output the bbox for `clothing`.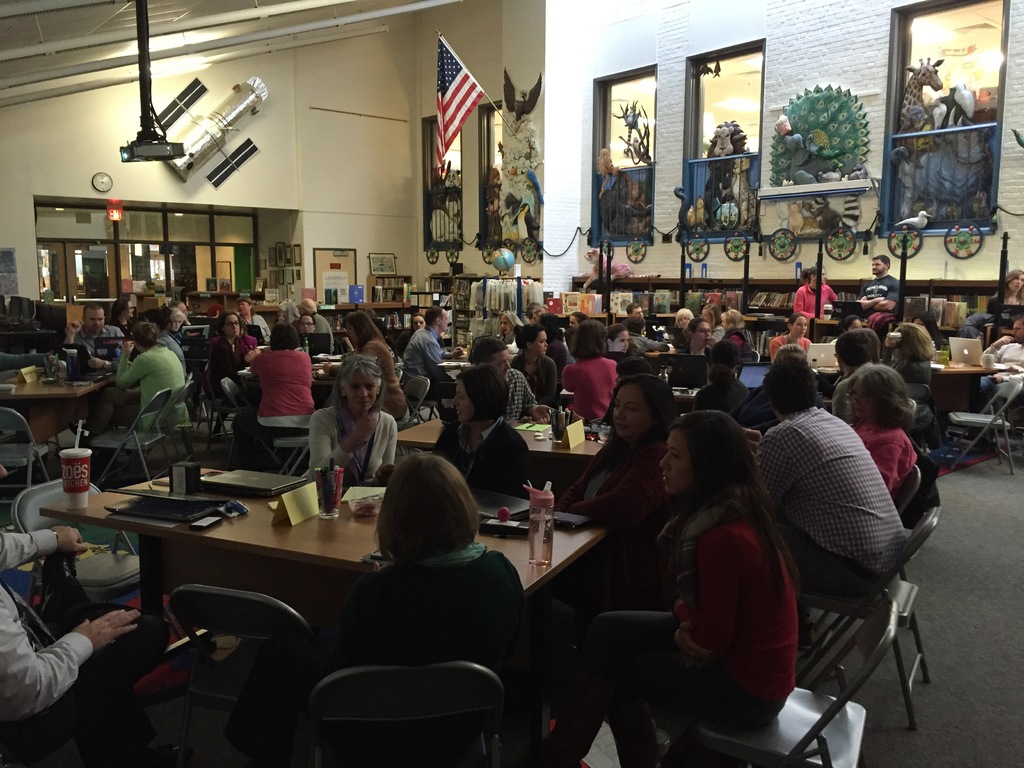
l=773, t=330, r=814, b=358.
